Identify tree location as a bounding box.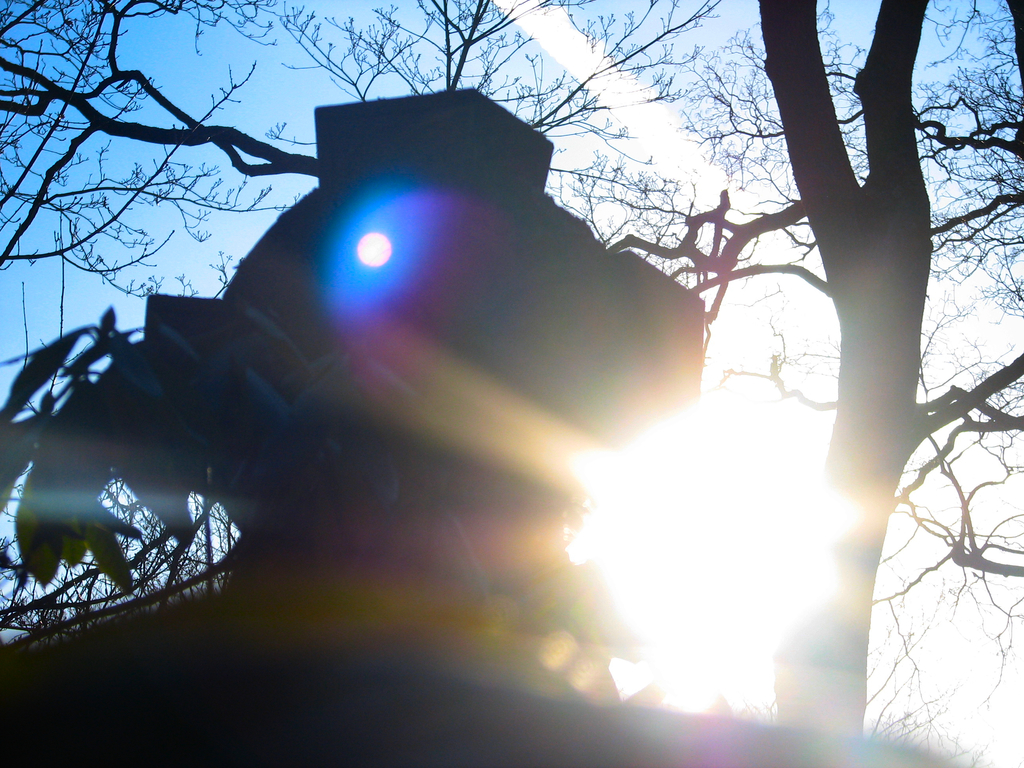
<box>0,1,1023,729</box>.
